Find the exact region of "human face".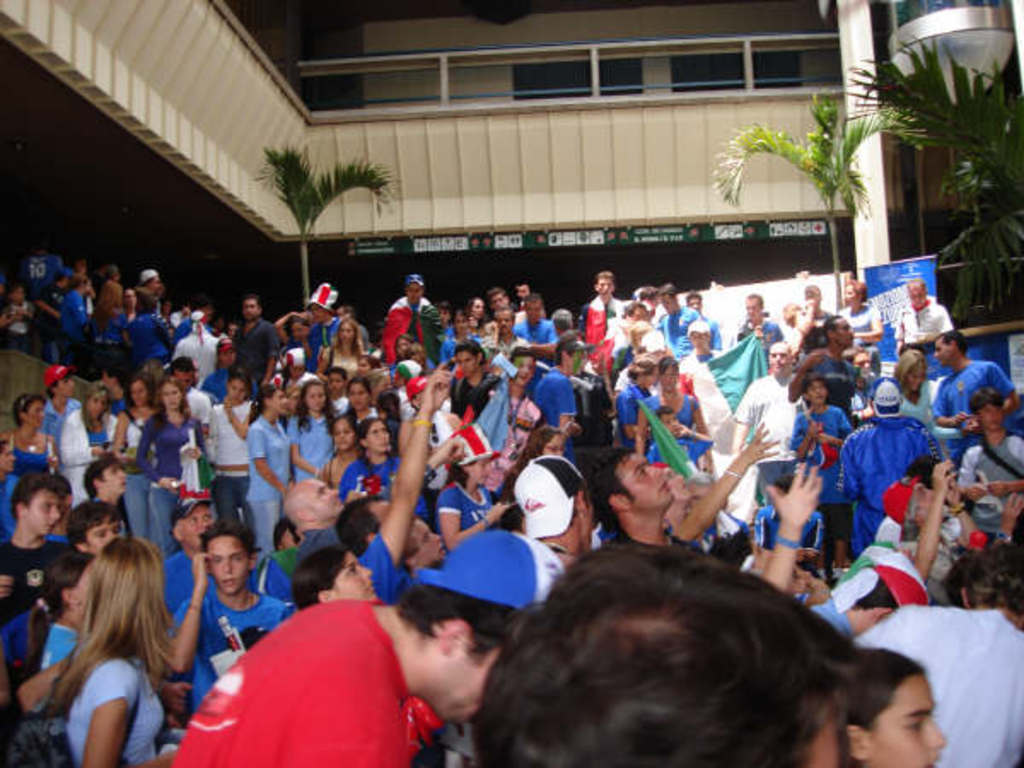
Exact region: x1=56 y1=375 x2=75 y2=398.
